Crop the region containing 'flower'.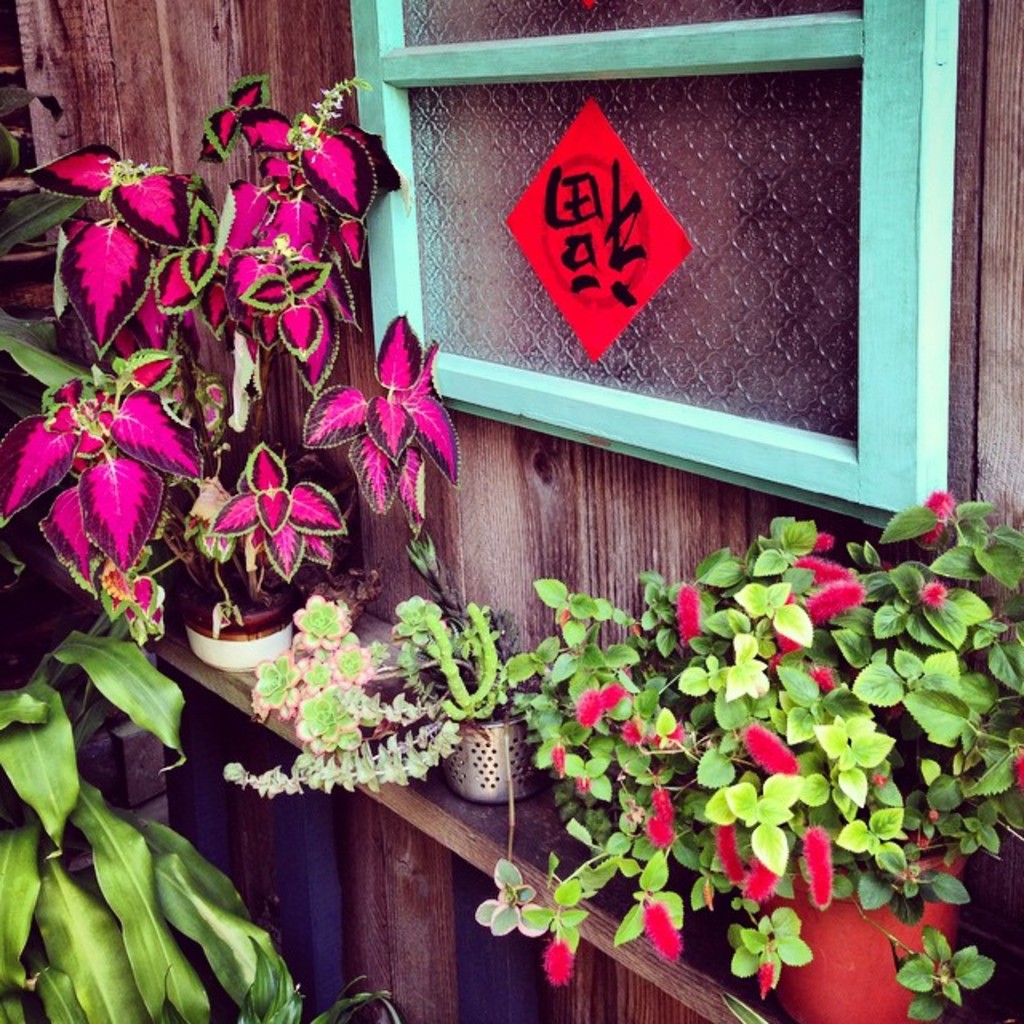
Crop region: box=[682, 586, 709, 642].
